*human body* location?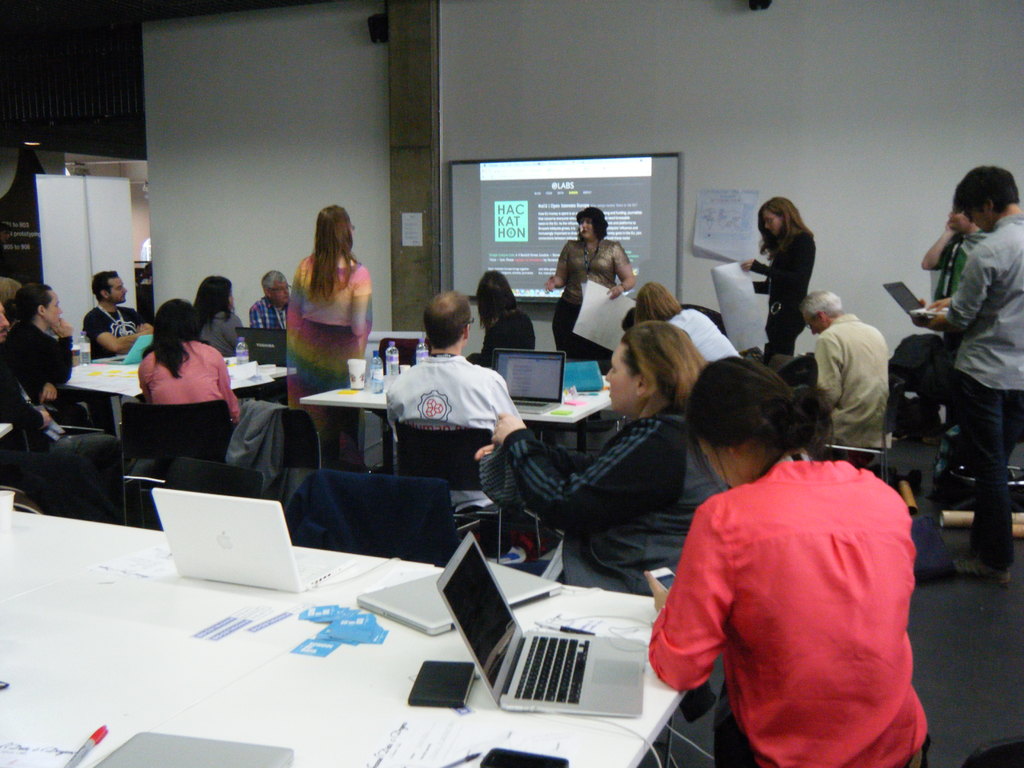
bbox=(737, 193, 822, 371)
